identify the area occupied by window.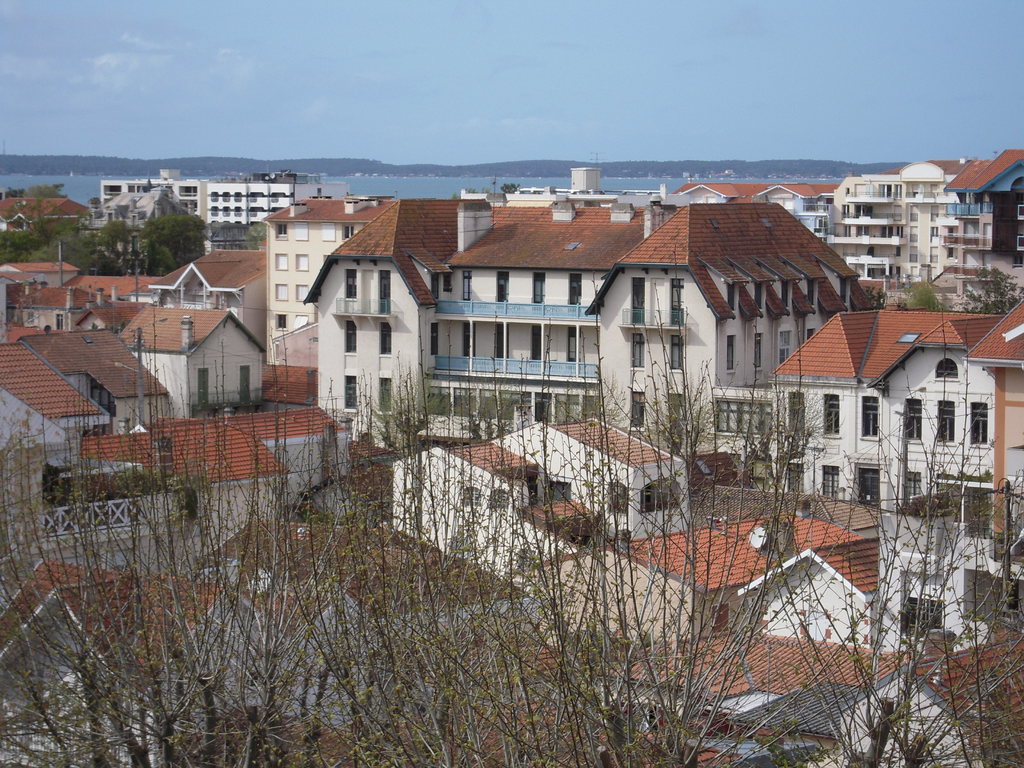
Area: box(276, 253, 291, 273).
